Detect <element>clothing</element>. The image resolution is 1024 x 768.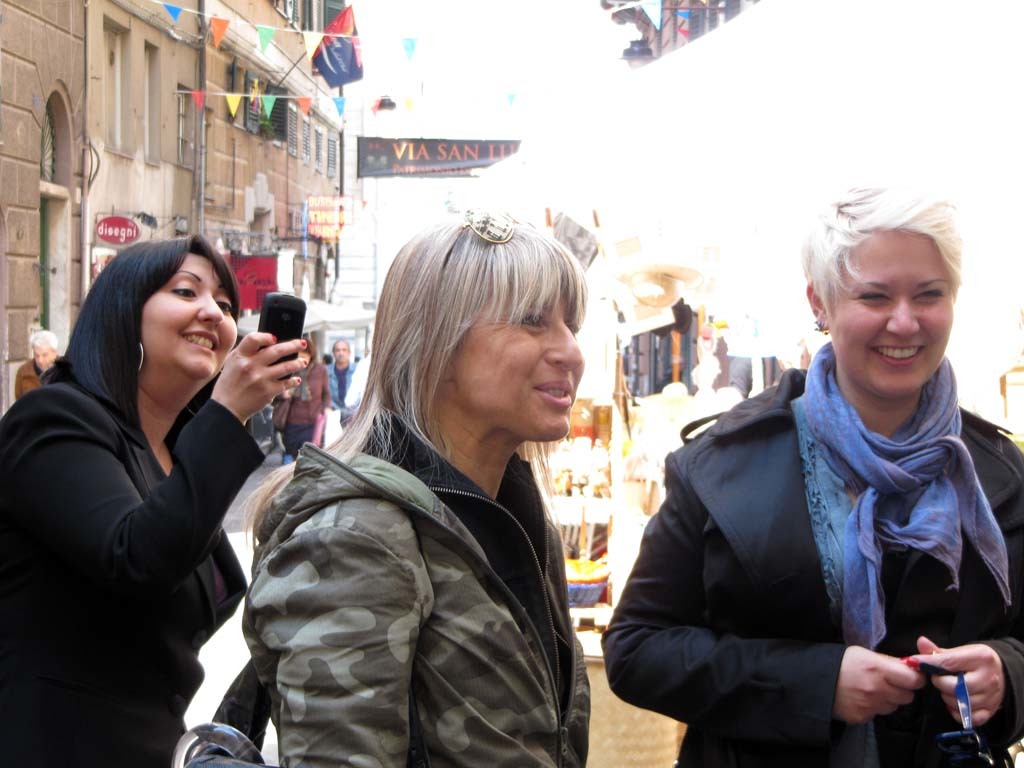
0/378/268/767.
